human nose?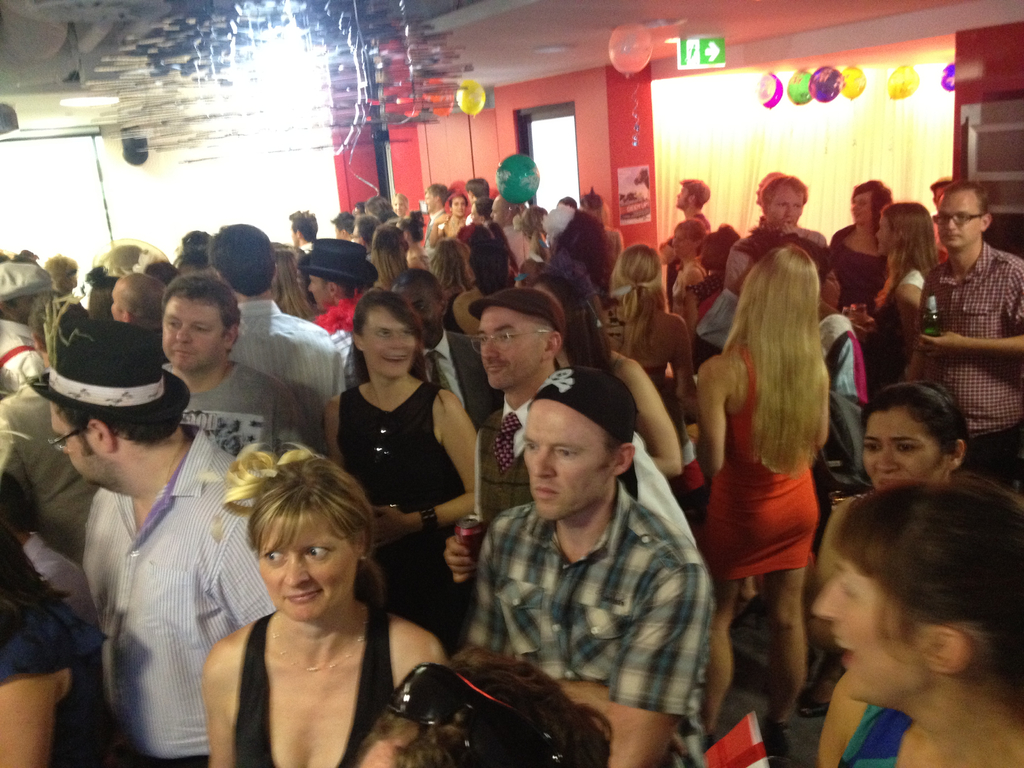
pyautogui.locateOnScreen(284, 557, 310, 584)
